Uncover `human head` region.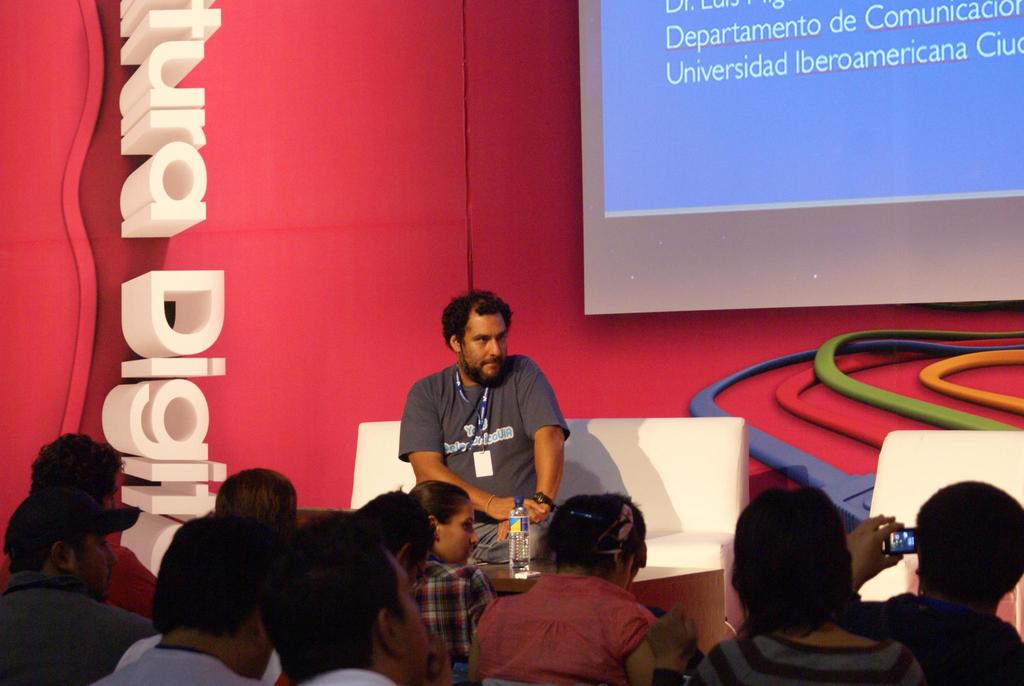
Uncovered: <bbox>365, 492, 439, 587</bbox>.
